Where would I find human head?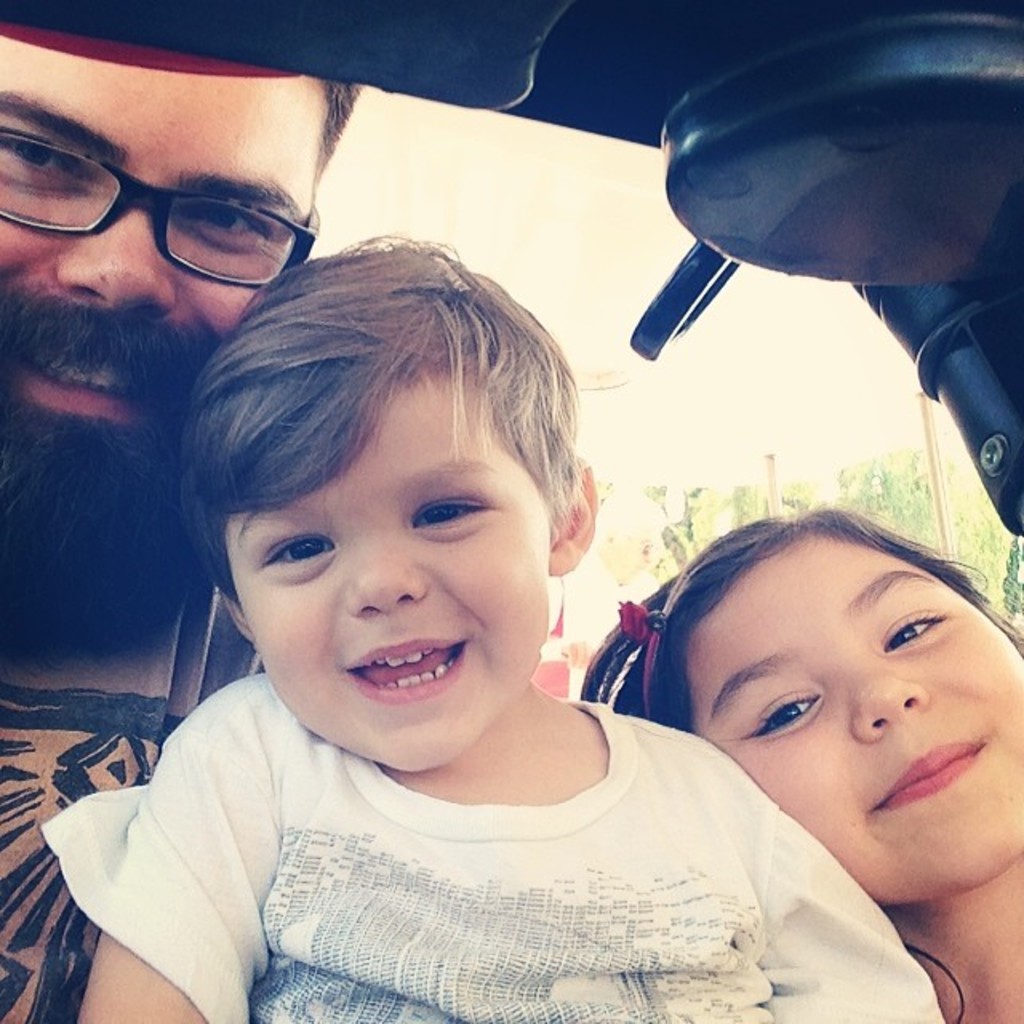
At pyautogui.locateOnScreen(614, 504, 1022, 925).
